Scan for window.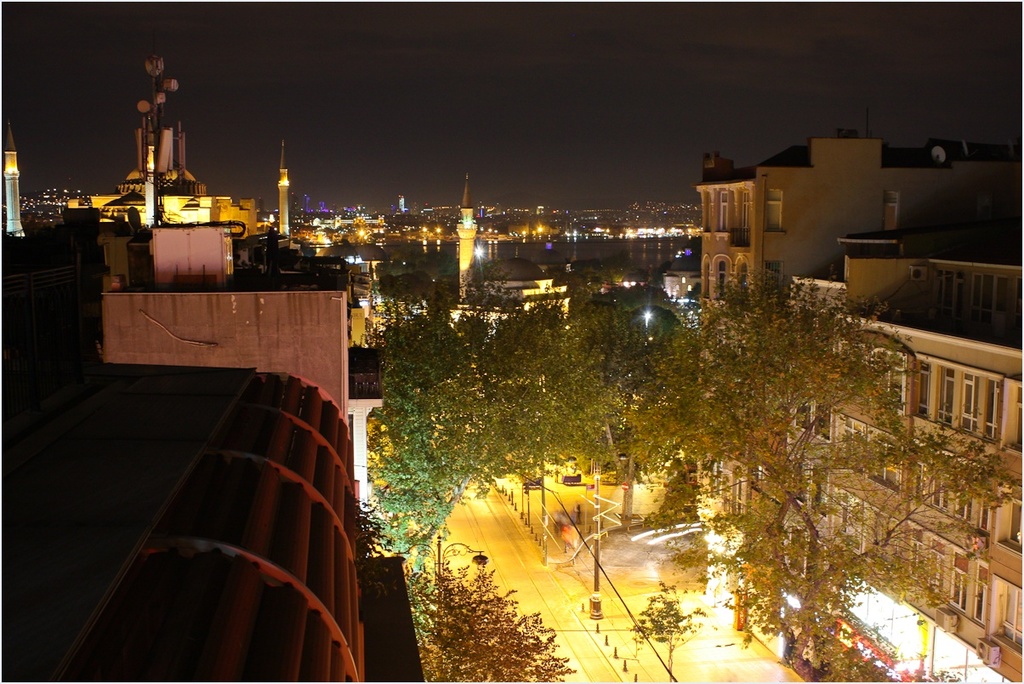
Scan result: (left=936, top=369, right=957, bottom=426).
